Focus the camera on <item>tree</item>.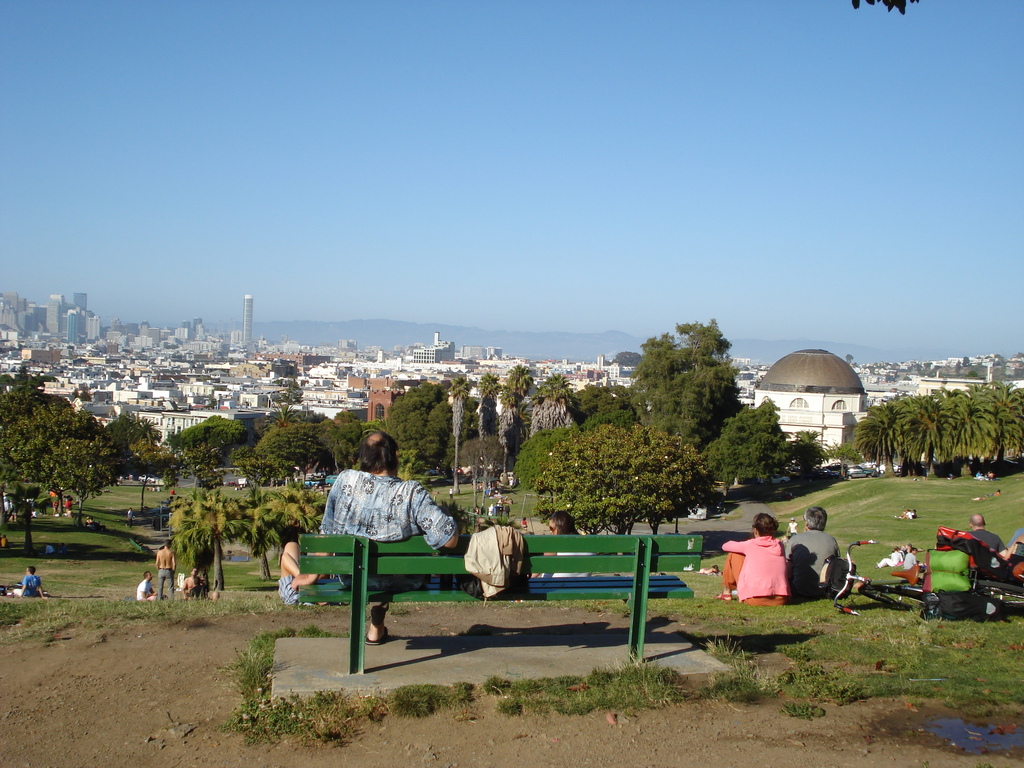
Focus region: x1=1, y1=381, x2=141, y2=534.
